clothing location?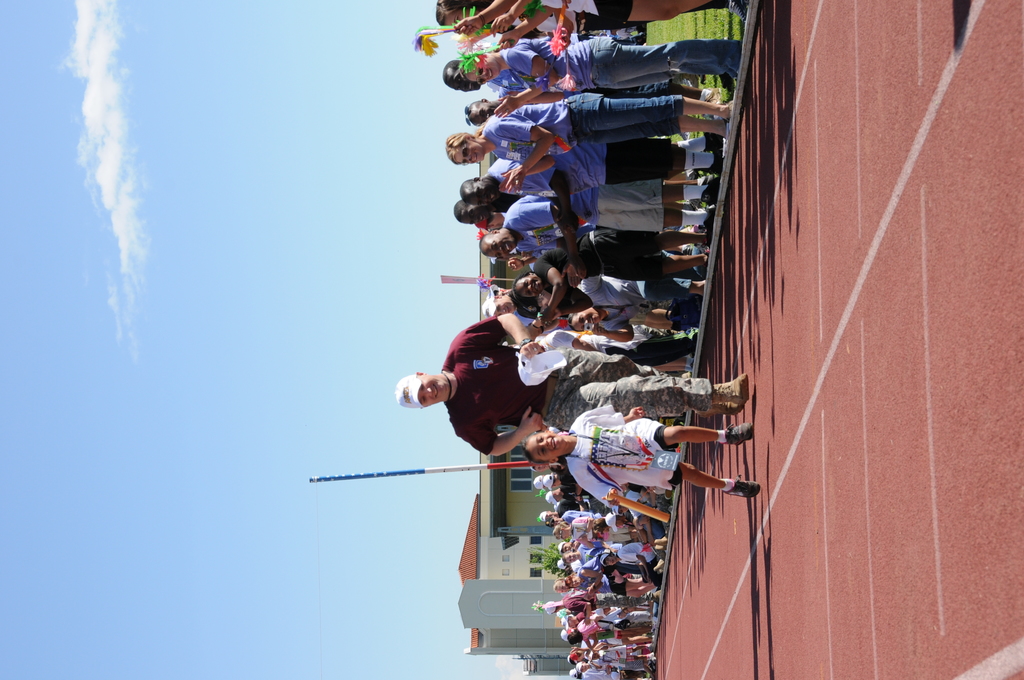
pyautogui.locateOnScreen(566, 413, 677, 507)
